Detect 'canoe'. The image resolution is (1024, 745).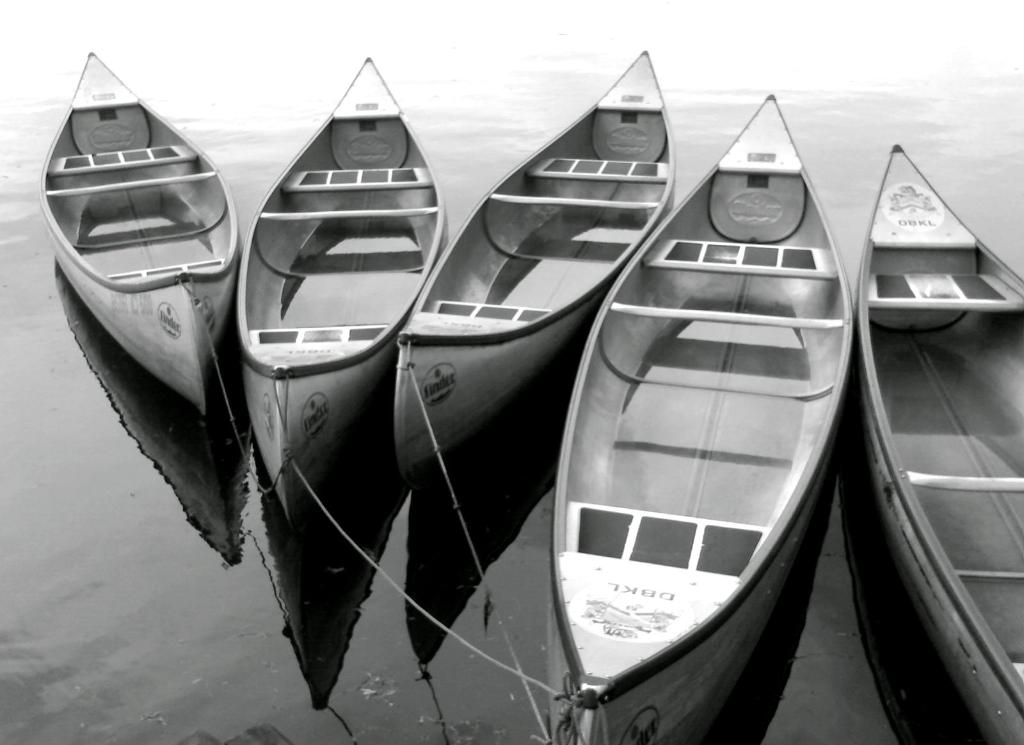
region(539, 95, 858, 744).
